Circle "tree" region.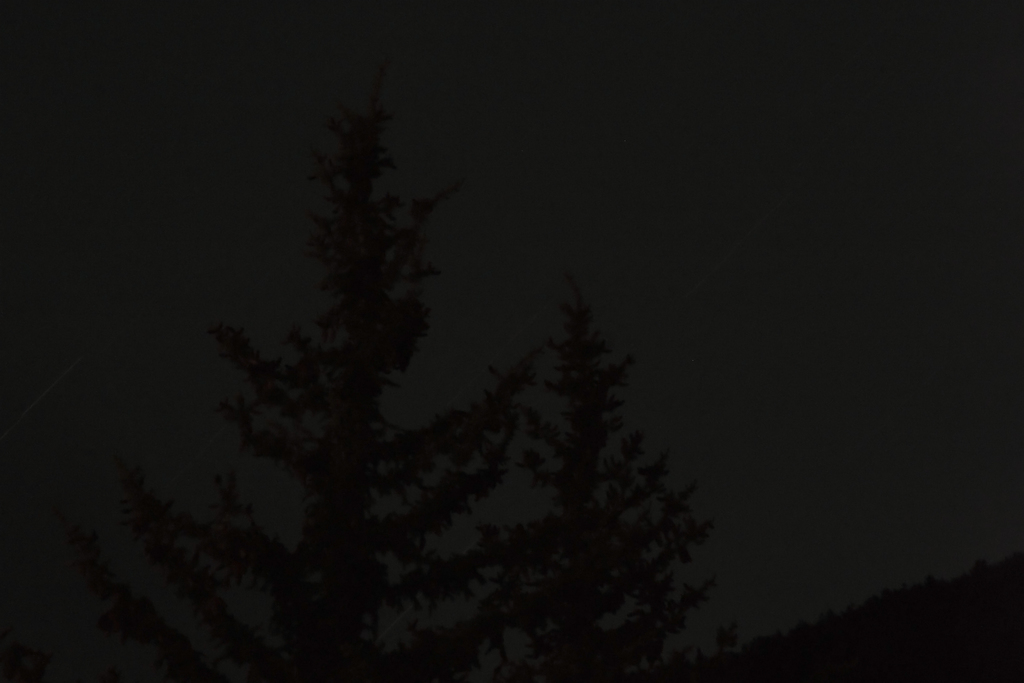
Region: box(473, 272, 718, 682).
